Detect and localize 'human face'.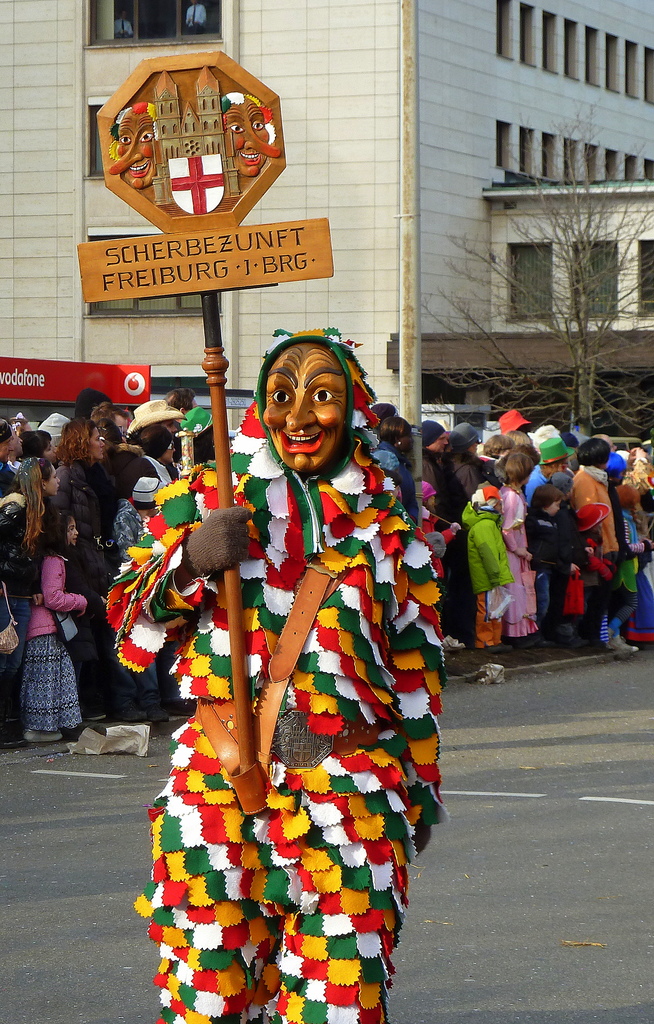
Localized at <region>91, 427, 109, 463</region>.
